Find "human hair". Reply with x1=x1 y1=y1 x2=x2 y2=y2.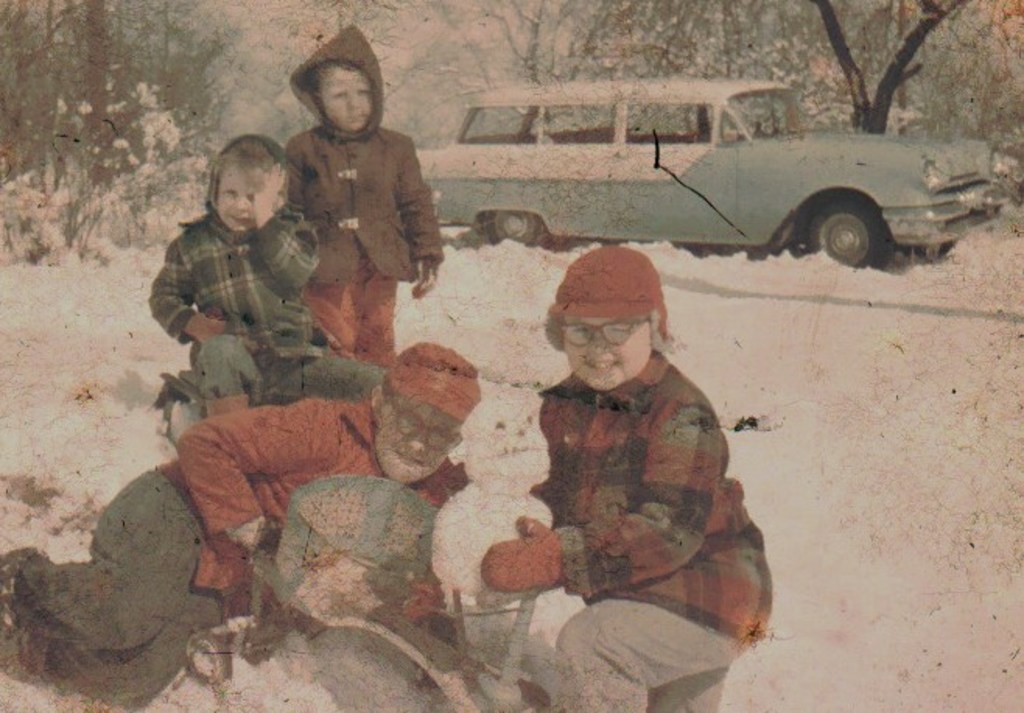
x1=219 y1=135 x2=286 y2=176.
